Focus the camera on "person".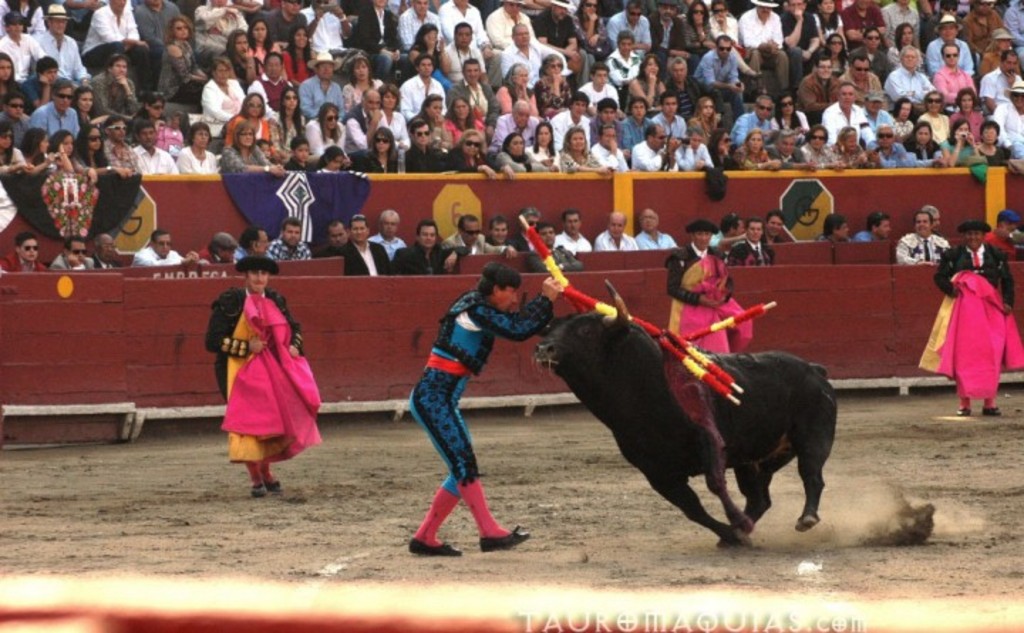
Focus region: select_region(856, 28, 890, 83).
